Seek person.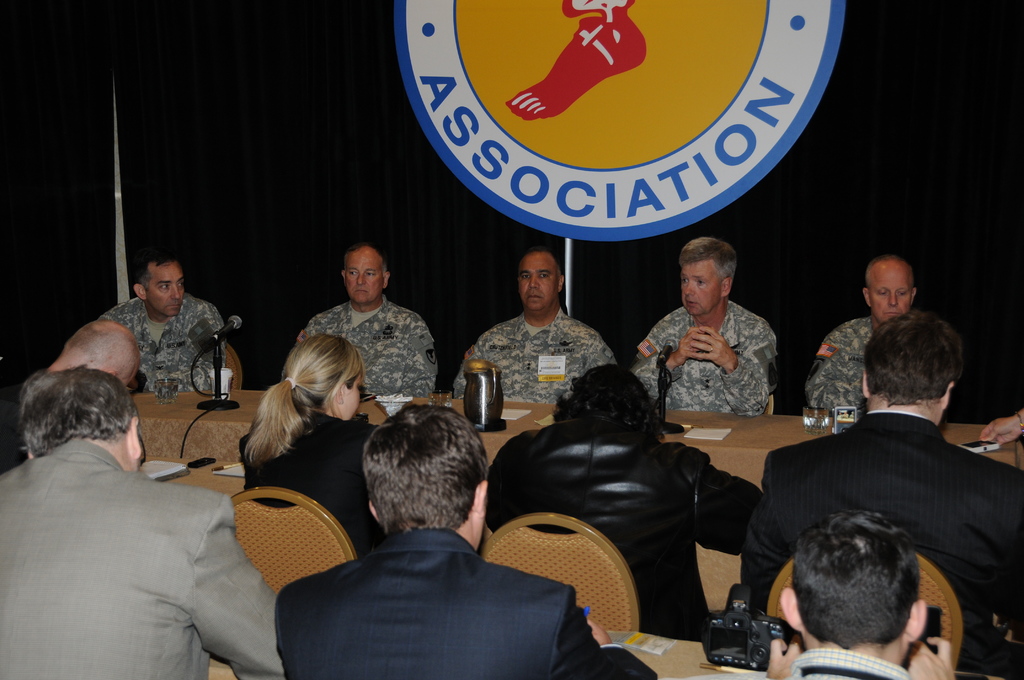
(806, 255, 918, 412).
